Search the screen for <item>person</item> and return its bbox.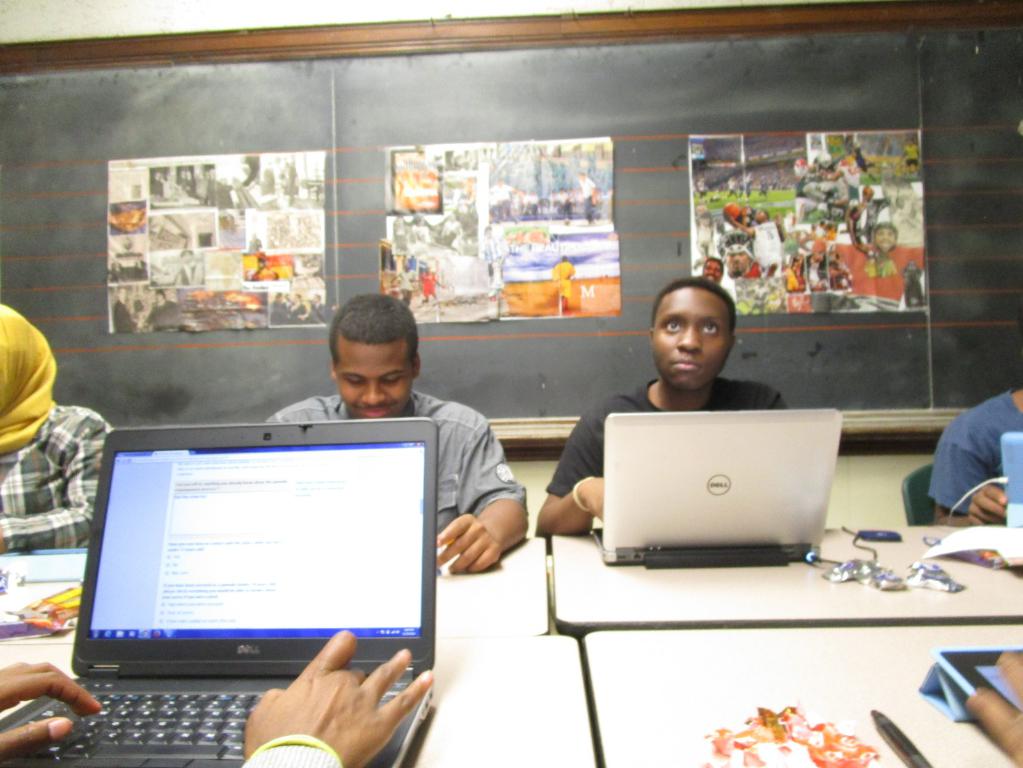
Found: rect(923, 381, 1022, 527).
